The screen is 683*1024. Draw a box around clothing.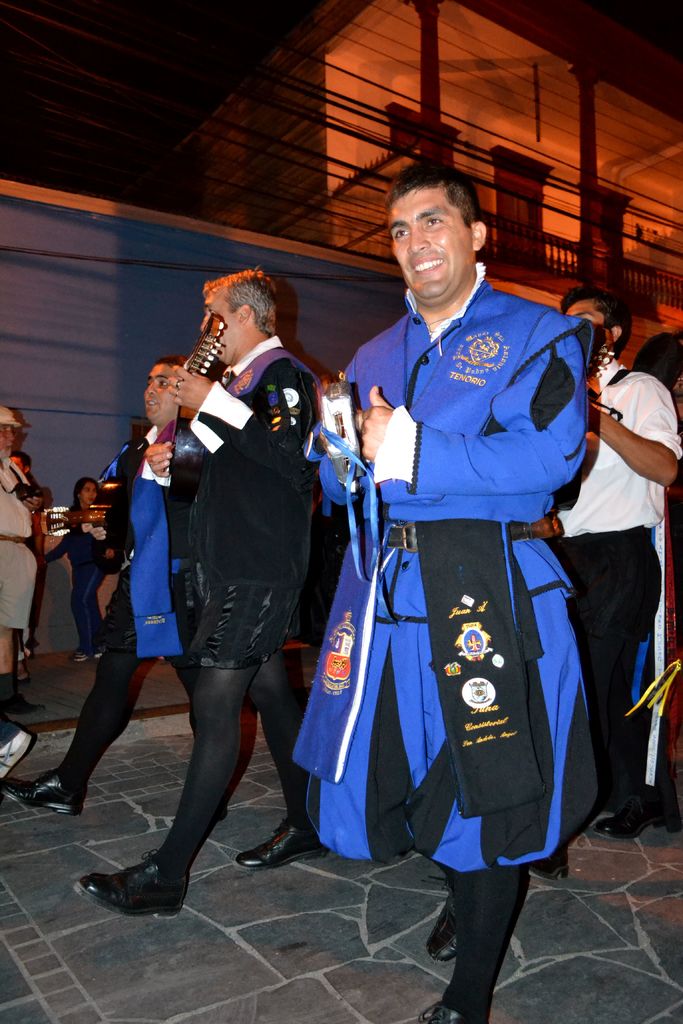
pyautogui.locateOnScreen(547, 359, 682, 812).
